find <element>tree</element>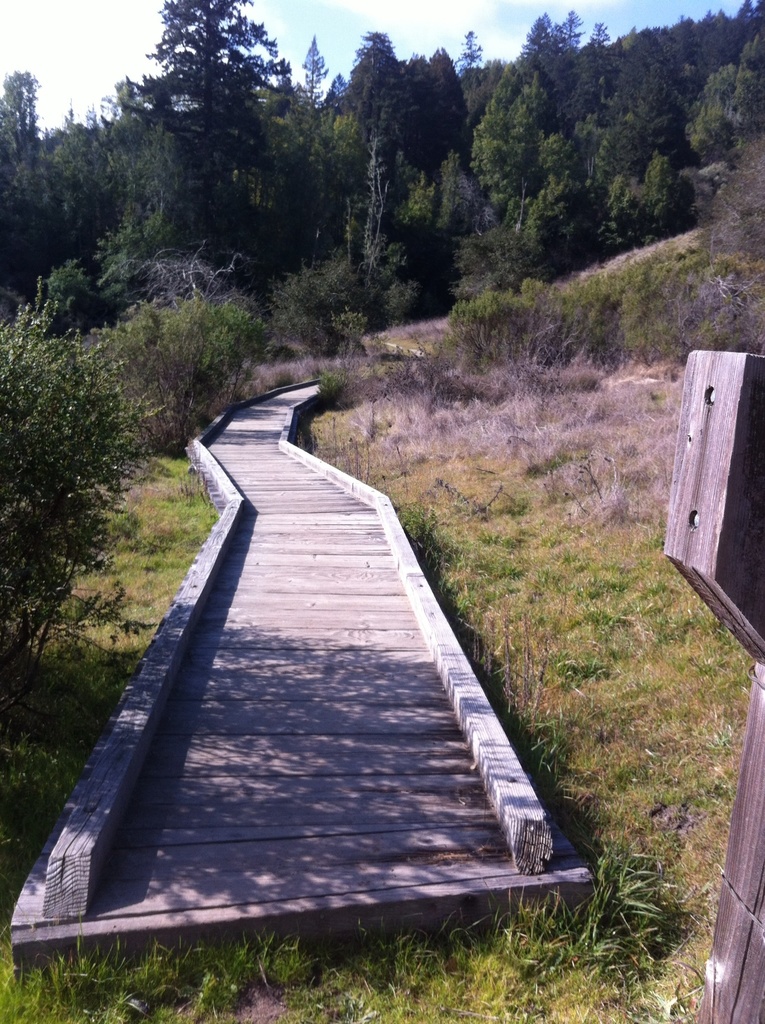
BBox(729, 29, 764, 144)
